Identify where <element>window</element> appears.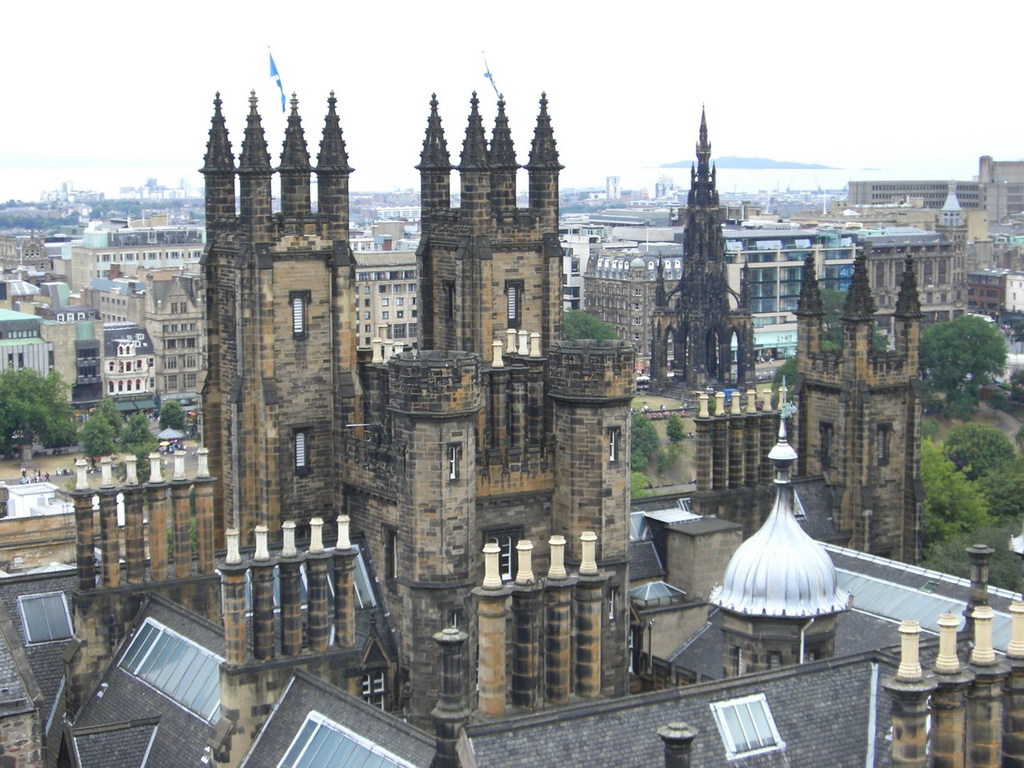
Appears at <bbox>56, 314, 63, 320</bbox>.
